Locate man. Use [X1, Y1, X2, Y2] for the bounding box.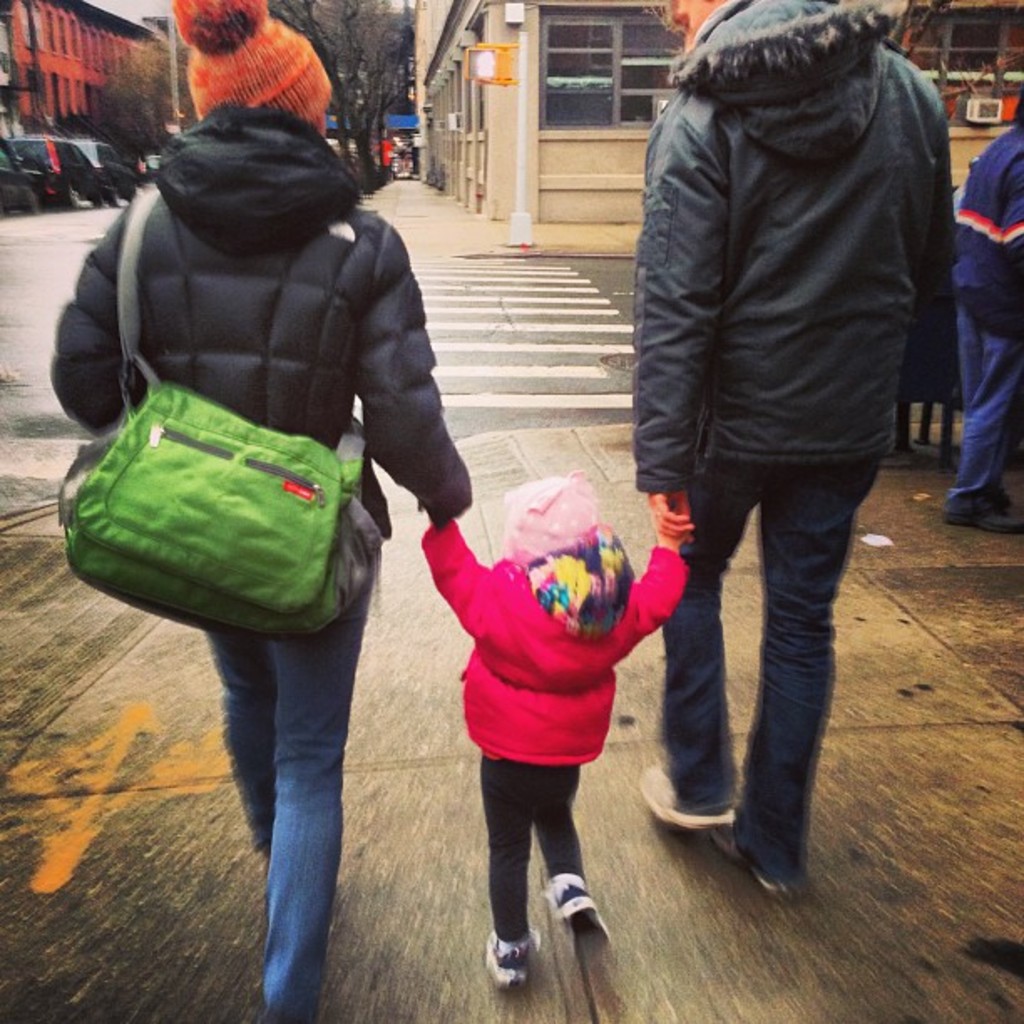
[955, 99, 1022, 539].
